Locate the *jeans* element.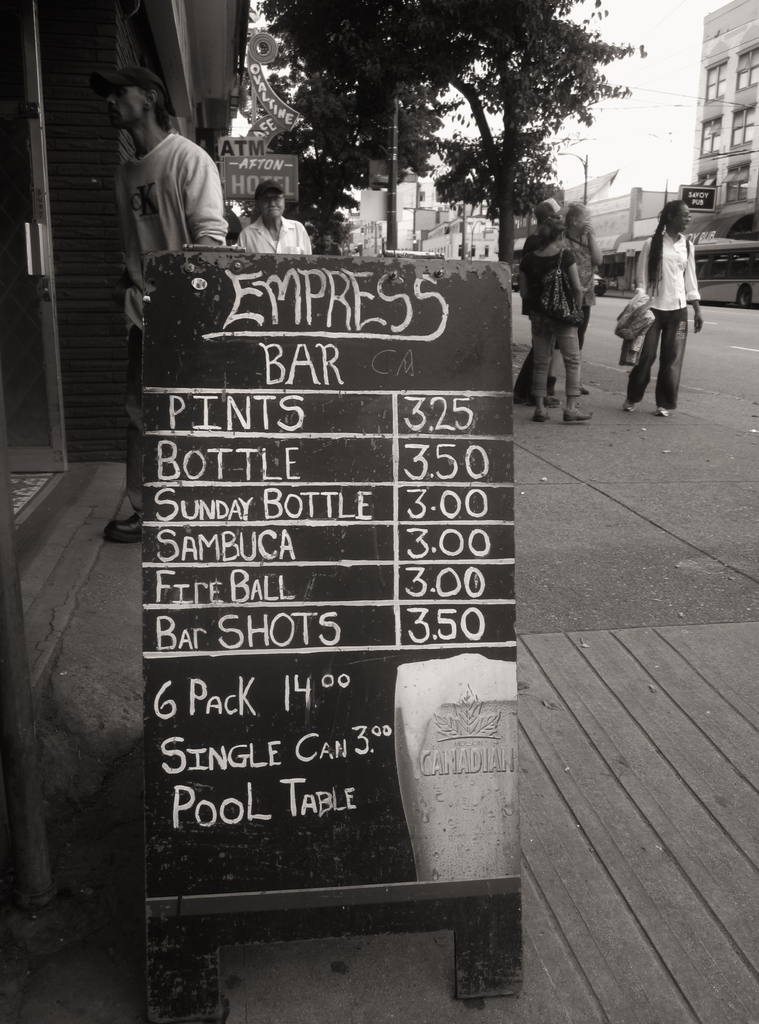
Element bbox: BBox(624, 307, 689, 413).
